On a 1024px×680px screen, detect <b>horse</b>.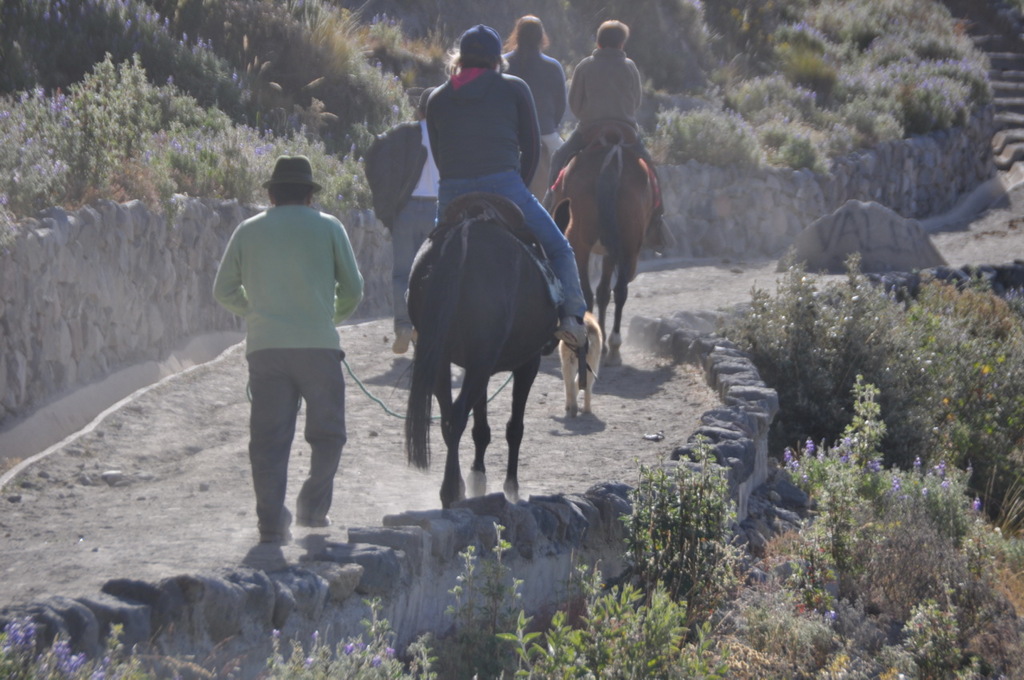
bbox(401, 198, 574, 505).
